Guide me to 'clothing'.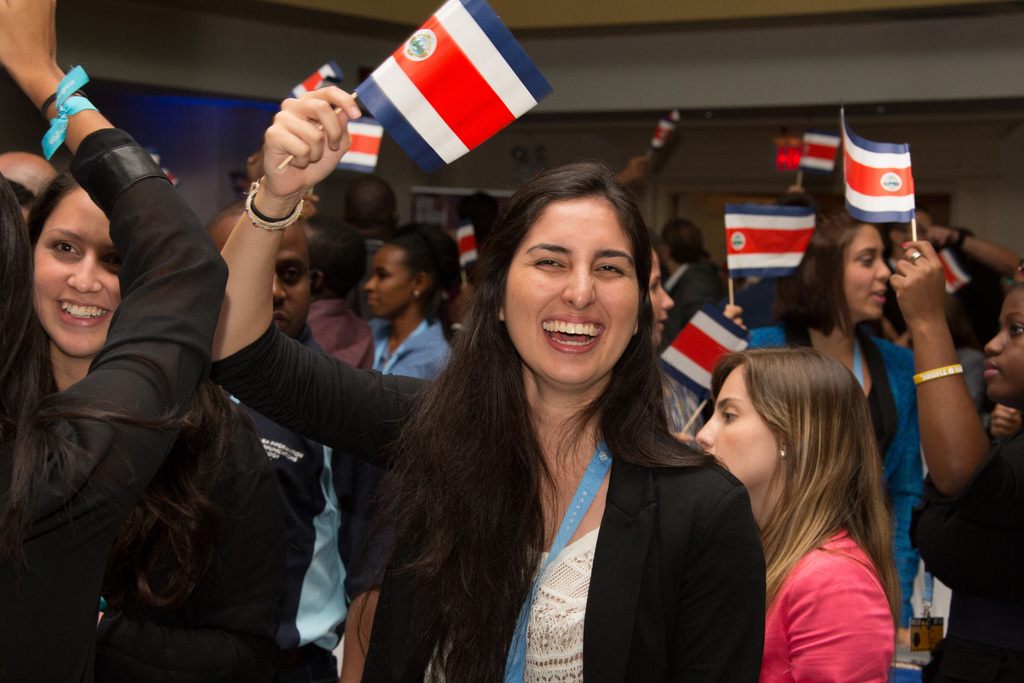
Guidance: <region>212, 369, 765, 671</region>.
